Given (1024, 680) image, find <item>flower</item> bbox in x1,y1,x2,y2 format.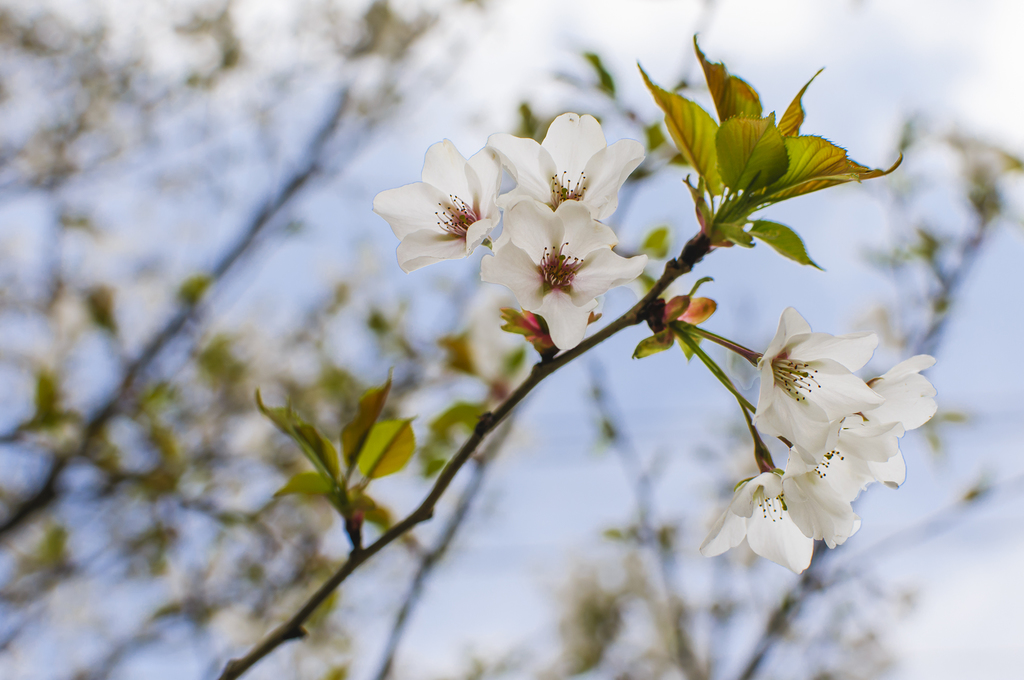
470,200,644,346.
